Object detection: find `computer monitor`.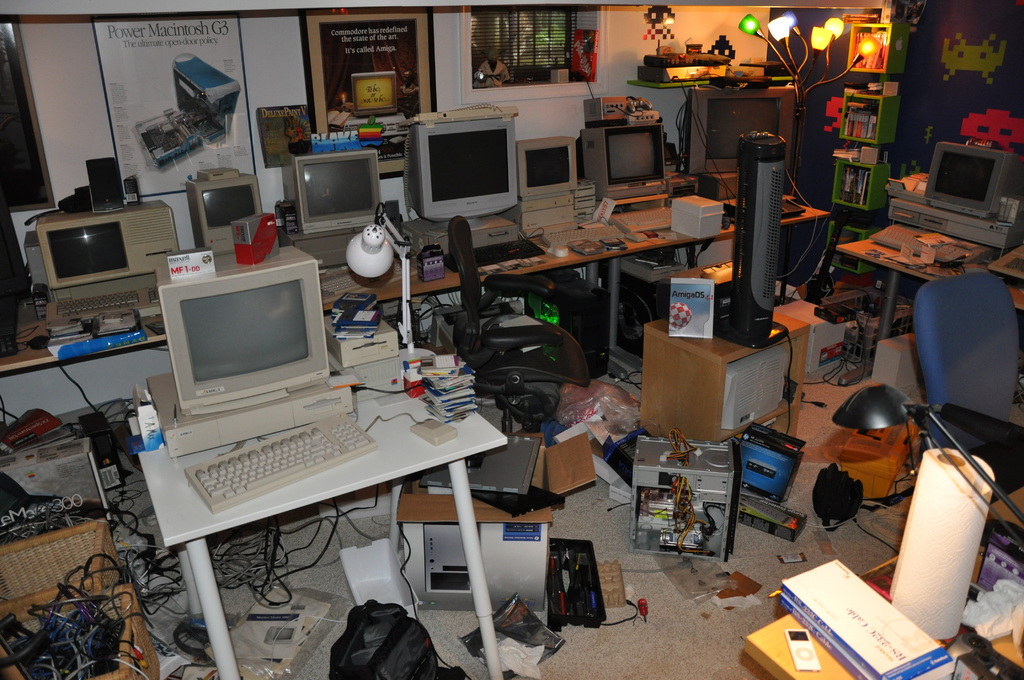
bbox(159, 266, 341, 422).
